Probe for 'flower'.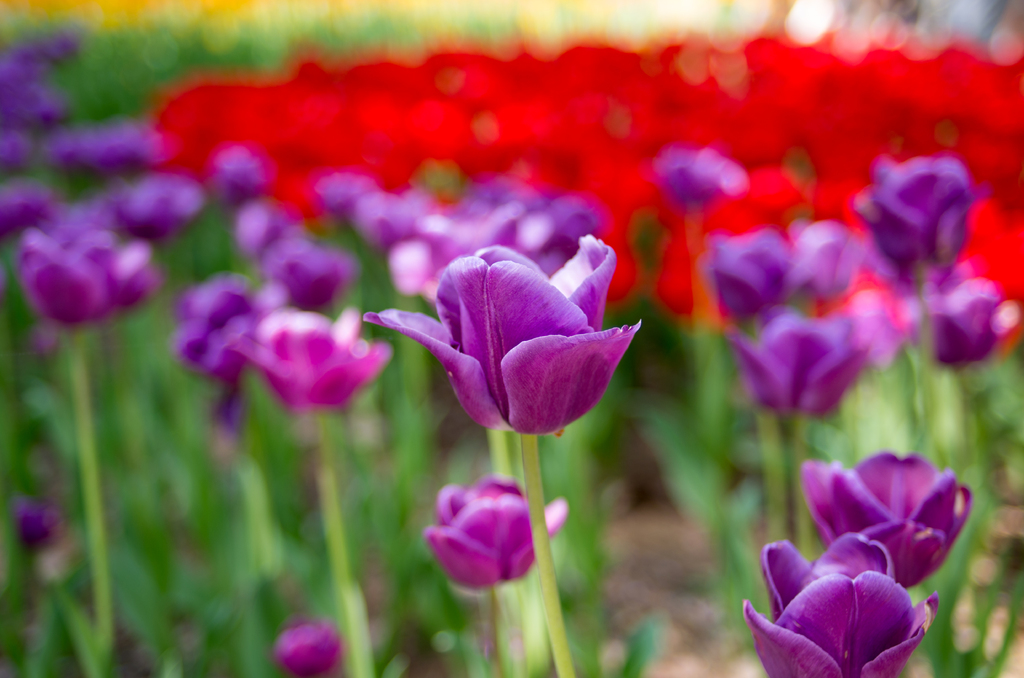
Probe result: pyautogui.locateOnScreen(745, 531, 939, 677).
